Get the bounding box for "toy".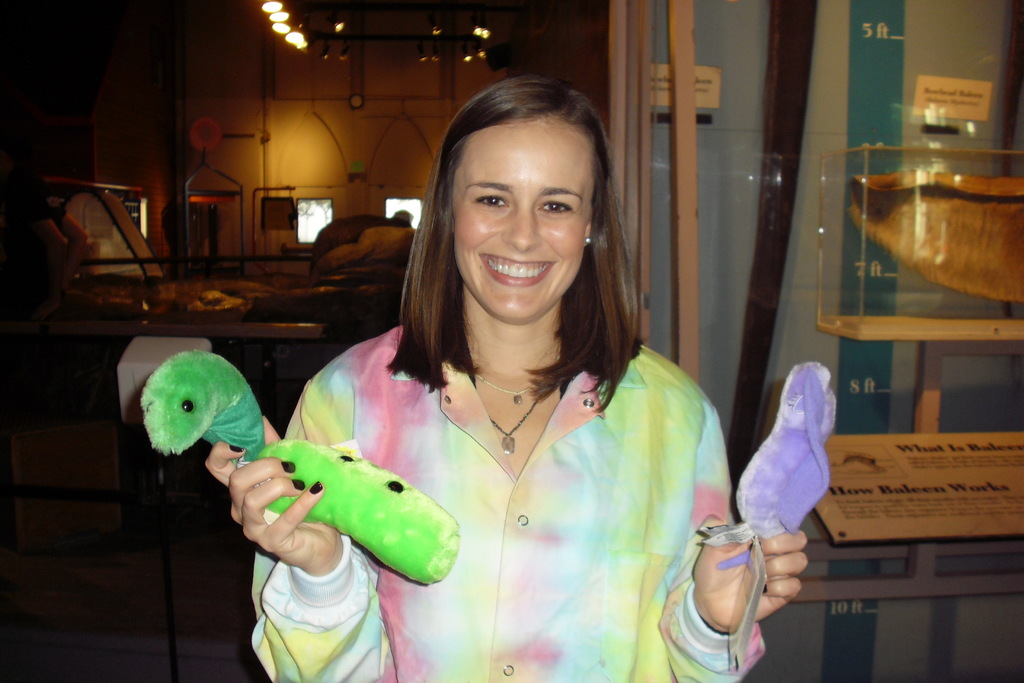
pyautogui.locateOnScreen(138, 350, 468, 583).
